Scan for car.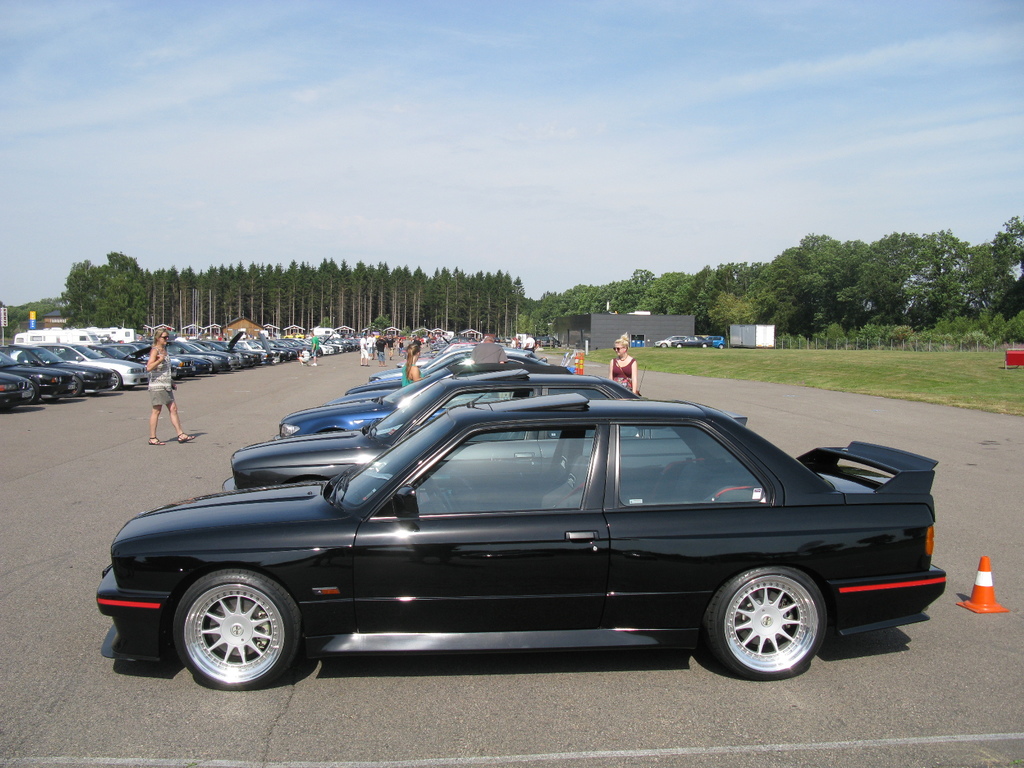
Scan result: BBox(273, 364, 650, 431).
